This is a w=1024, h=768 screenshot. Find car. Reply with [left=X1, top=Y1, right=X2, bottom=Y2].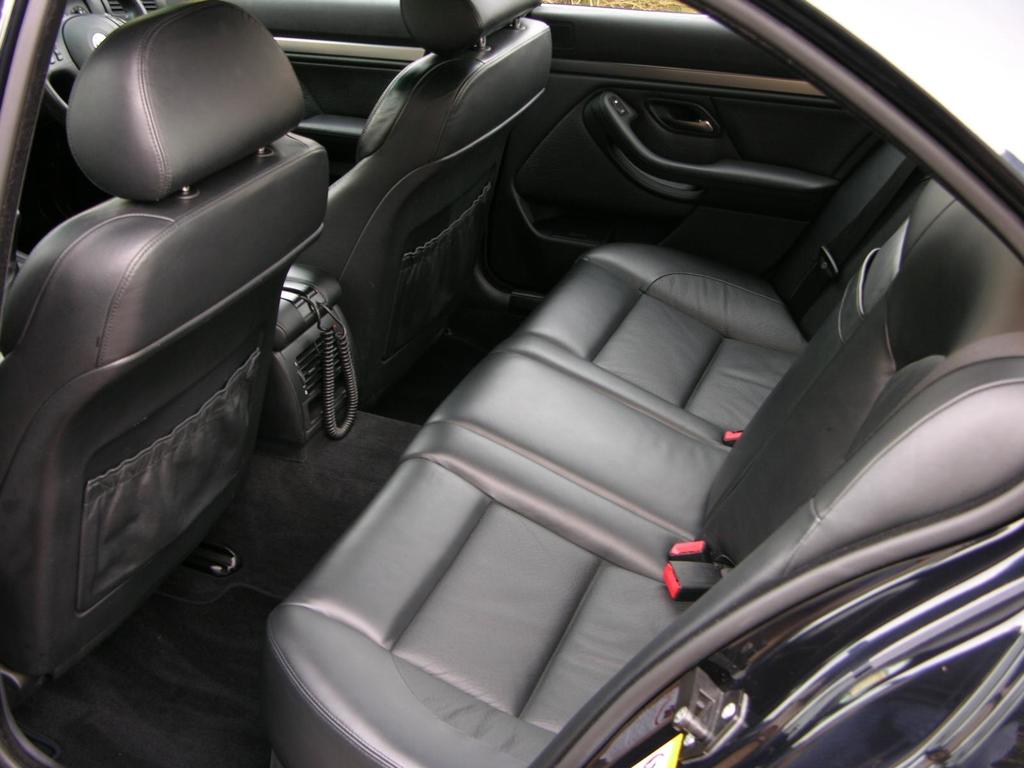
[left=0, top=0, right=1023, bottom=767].
